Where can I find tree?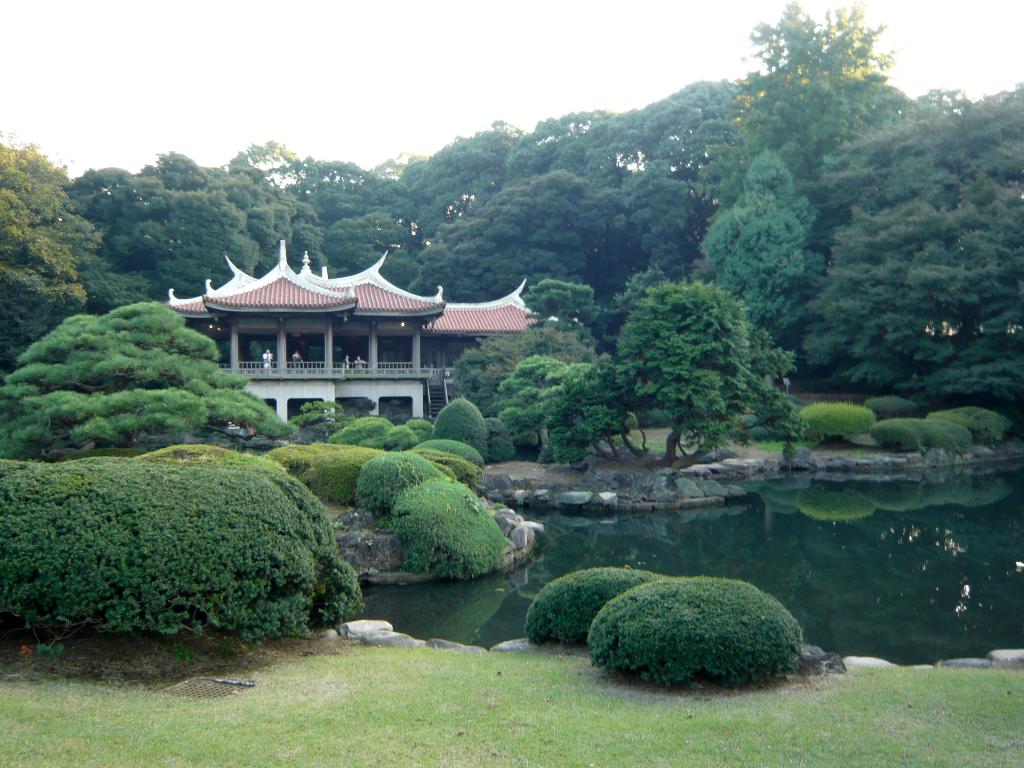
You can find it at box(0, 131, 81, 298).
